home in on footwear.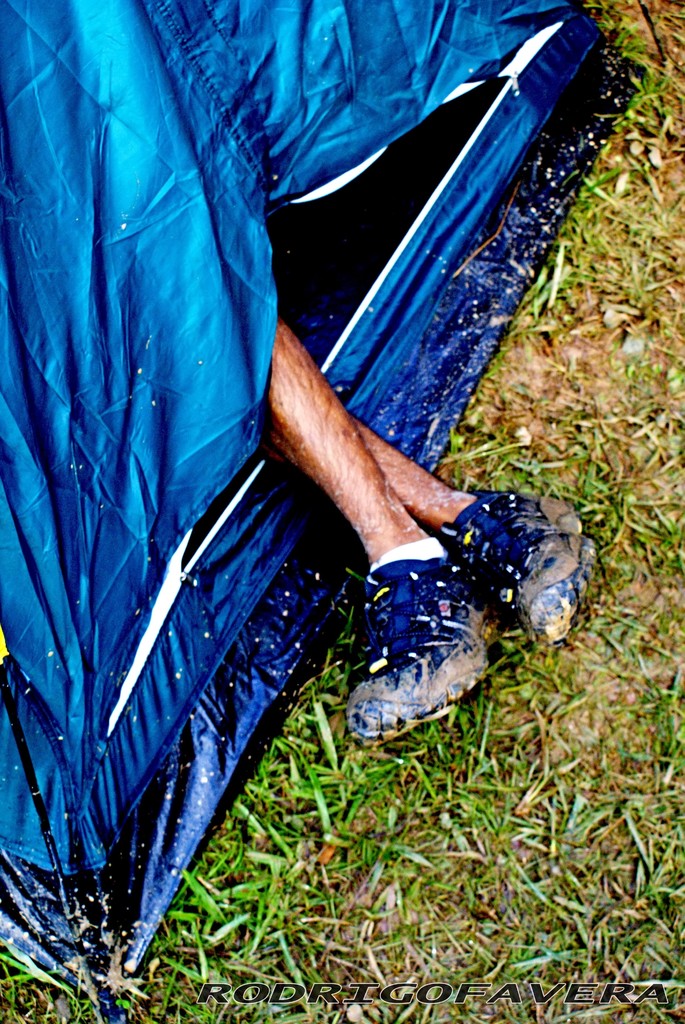
Homed in at crop(455, 498, 588, 632).
